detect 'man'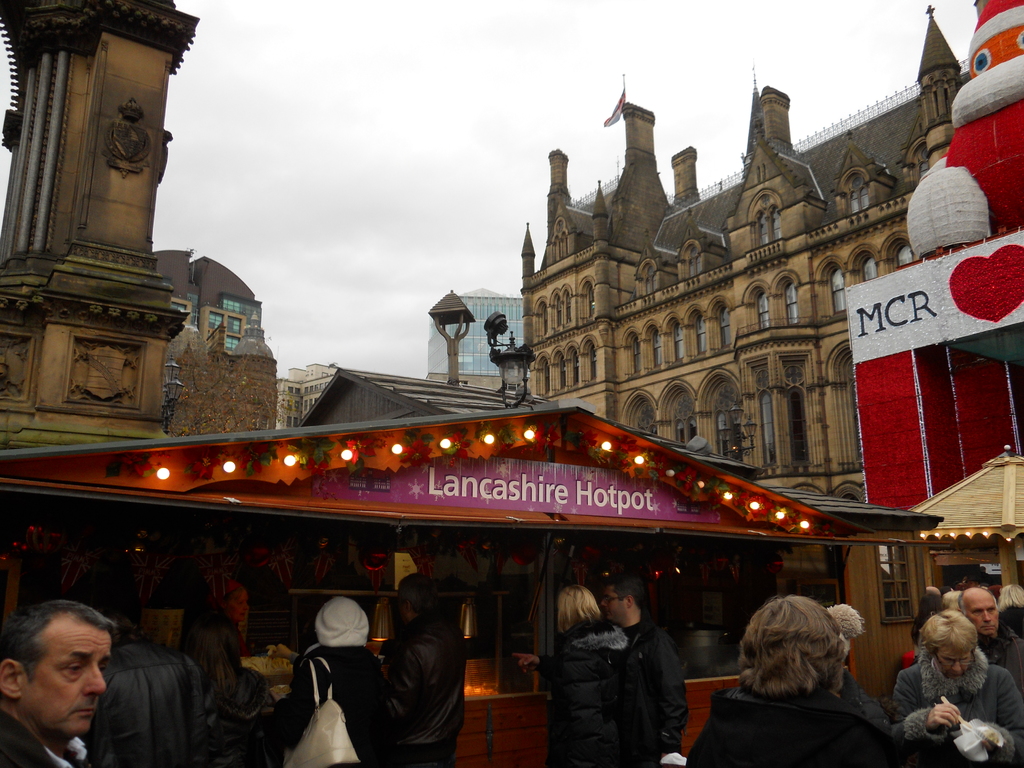
0:596:124:767
